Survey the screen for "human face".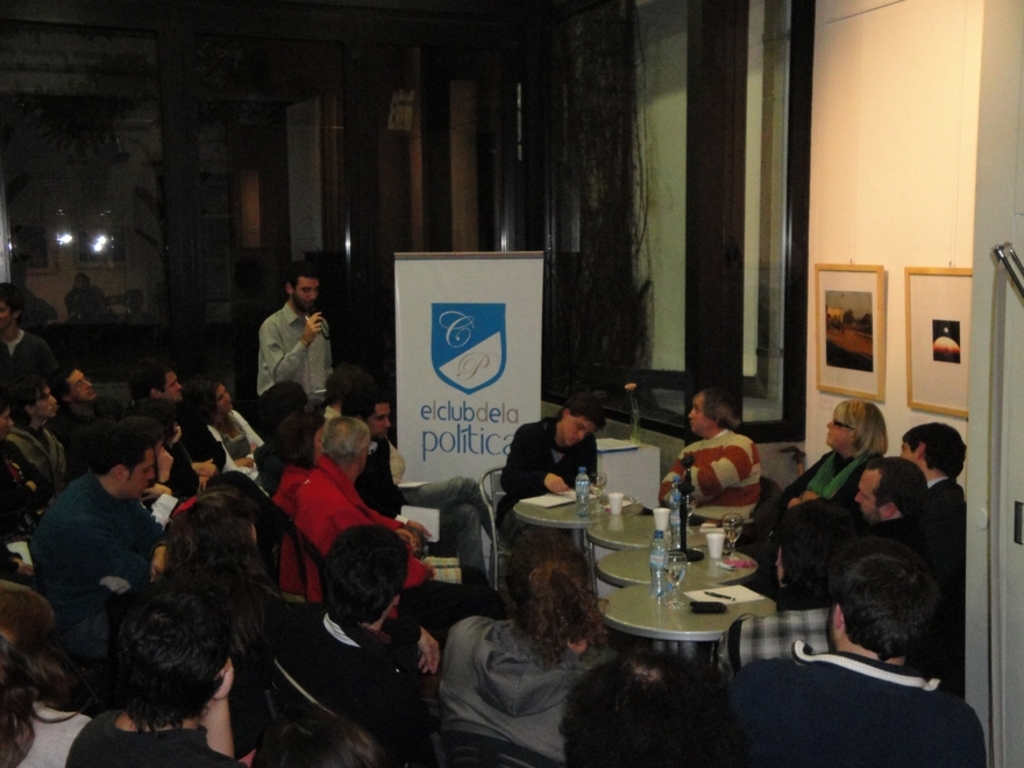
Survey found: Rect(166, 372, 182, 400).
